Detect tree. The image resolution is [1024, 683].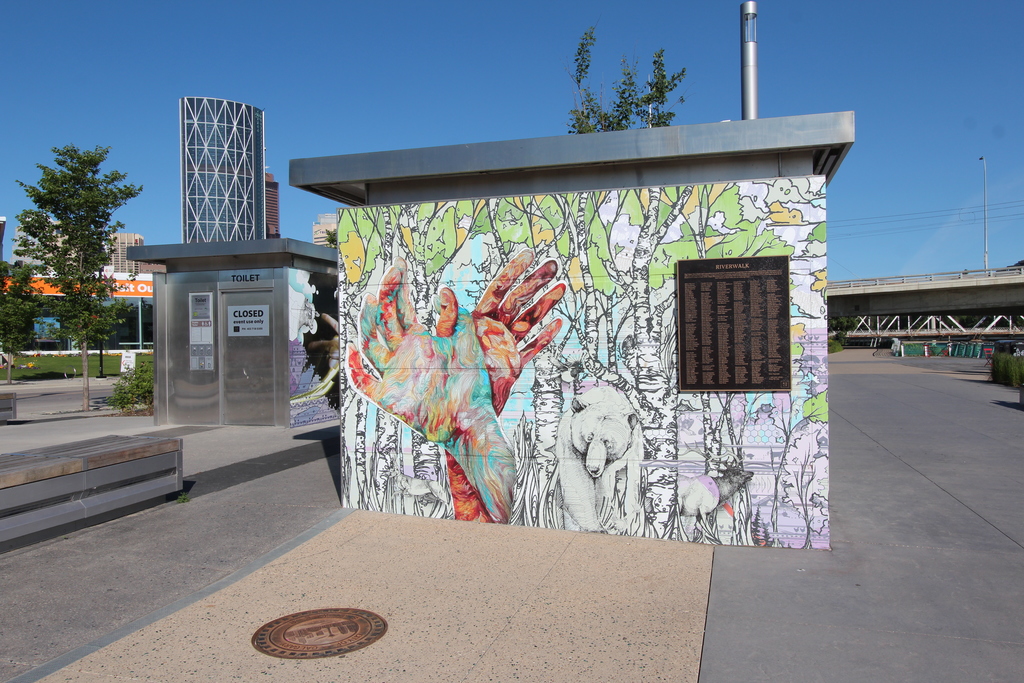
18,113,132,385.
